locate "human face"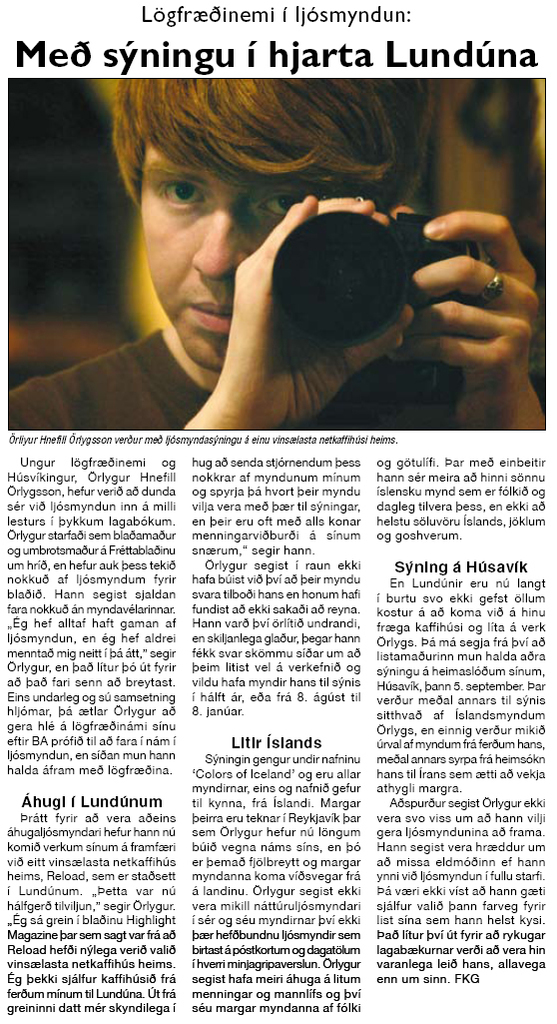
select_region(136, 143, 325, 377)
